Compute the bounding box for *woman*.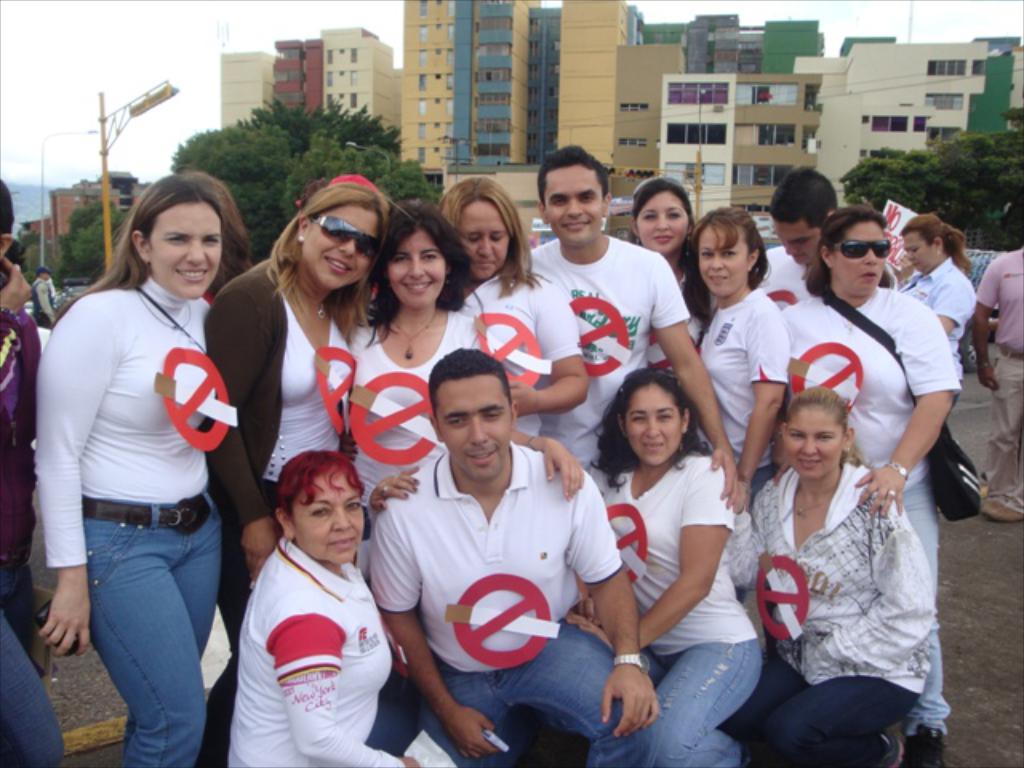
BBox(619, 155, 712, 315).
